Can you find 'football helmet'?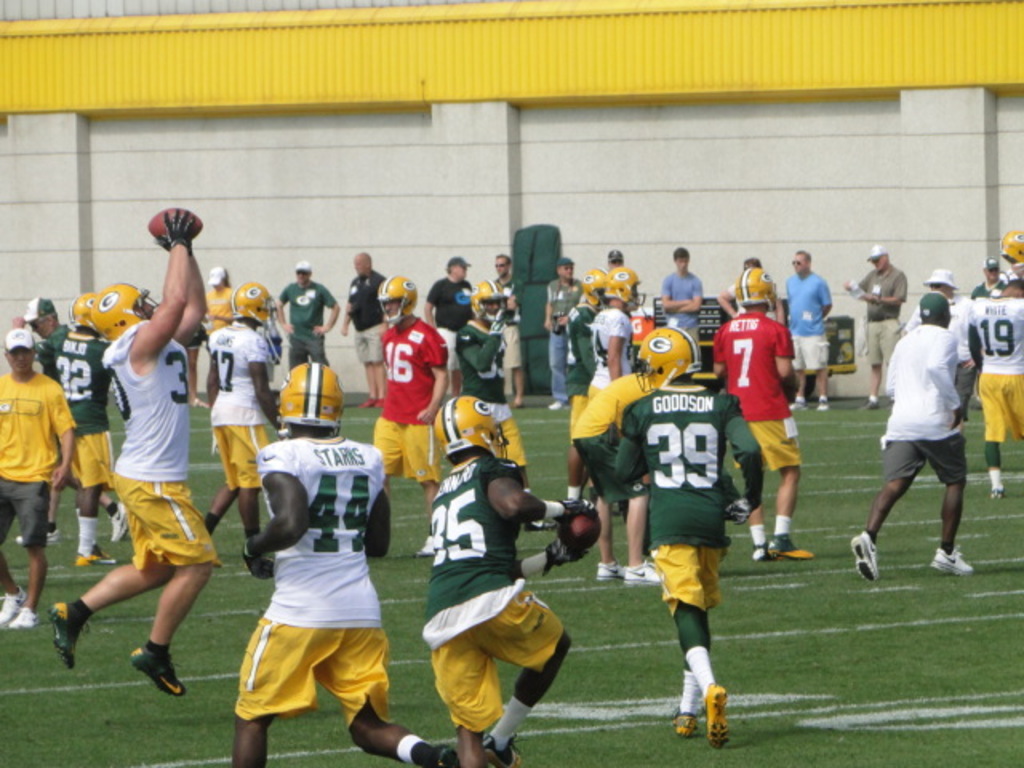
Yes, bounding box: (731,261,781,317).
